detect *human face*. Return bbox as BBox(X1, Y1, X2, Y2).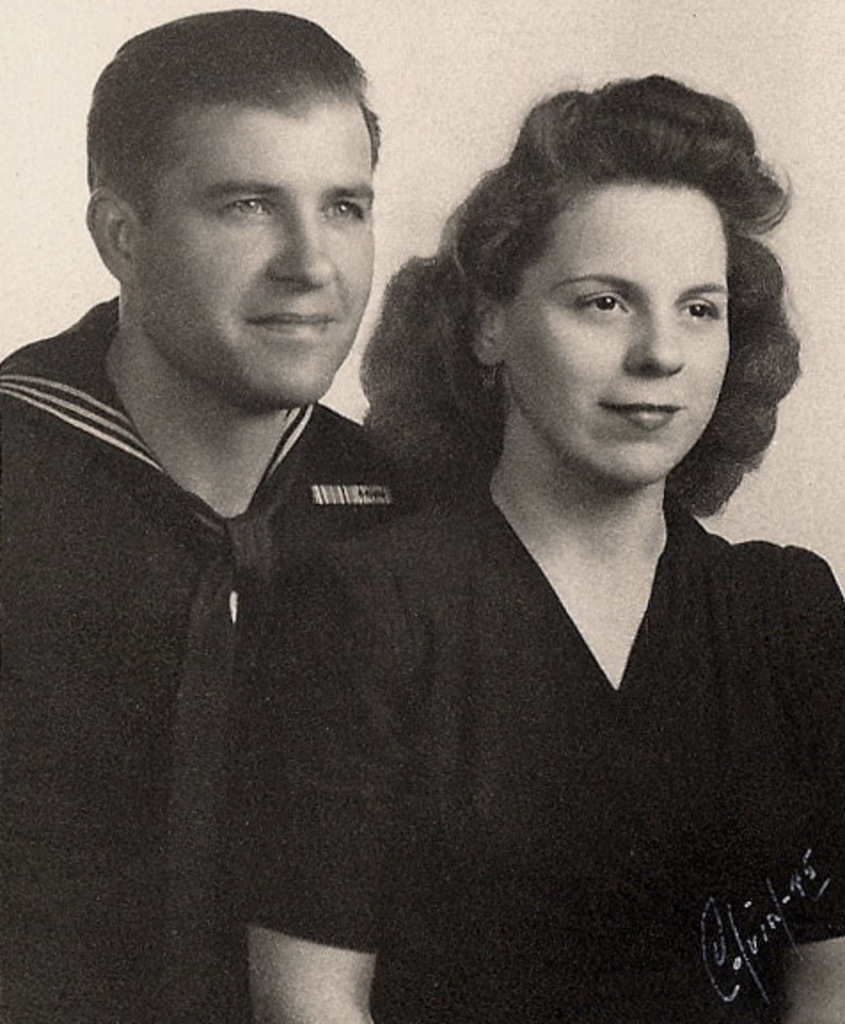
BBox(508, 179, 731, 483).
